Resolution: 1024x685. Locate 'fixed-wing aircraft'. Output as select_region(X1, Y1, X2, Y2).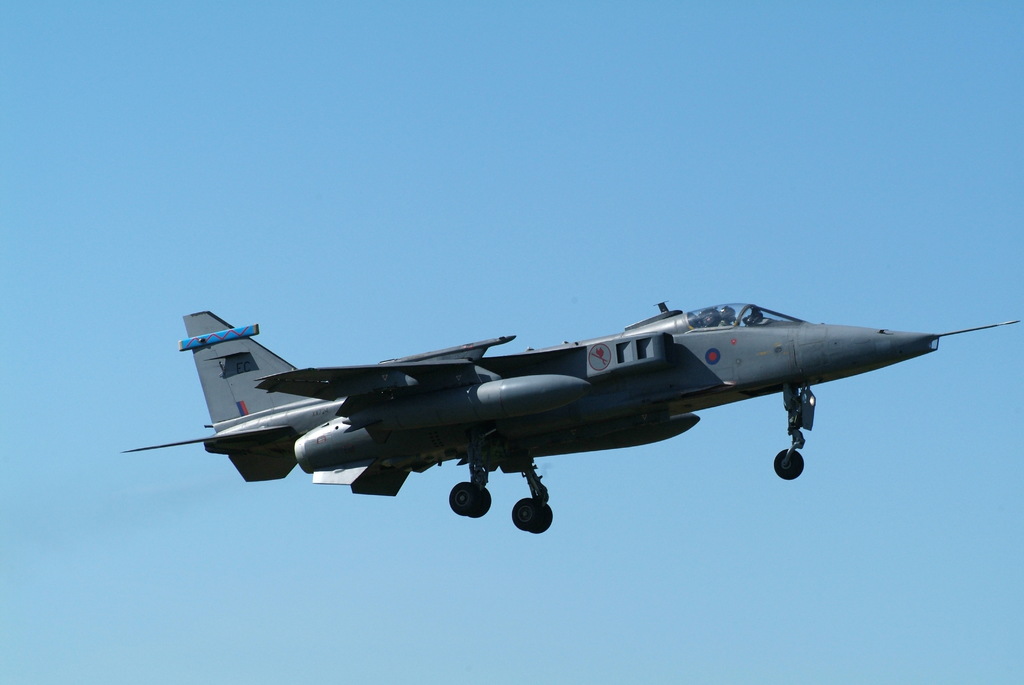
select_region(120, 310, 1021, 535).
